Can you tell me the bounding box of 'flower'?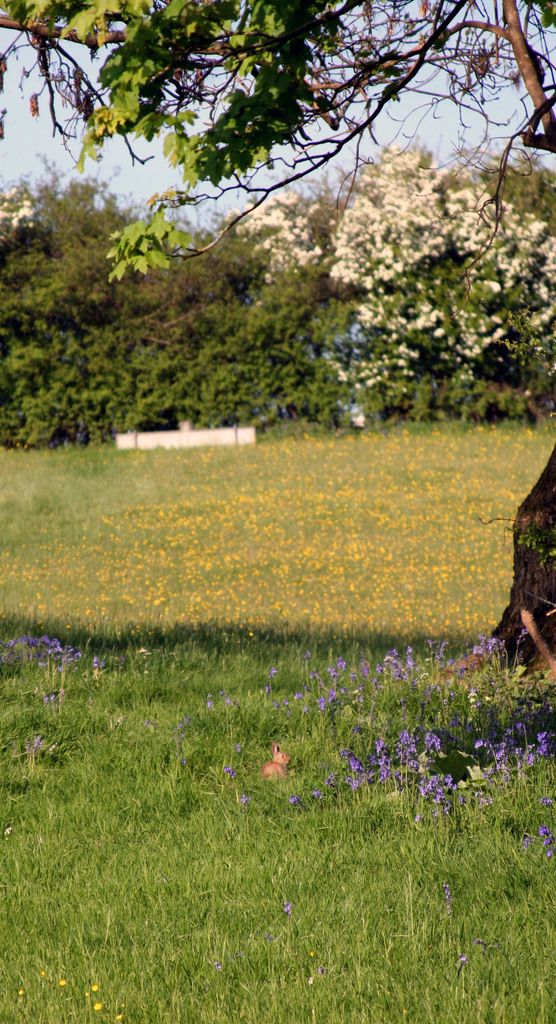
box(519, 831, 533, 844).
